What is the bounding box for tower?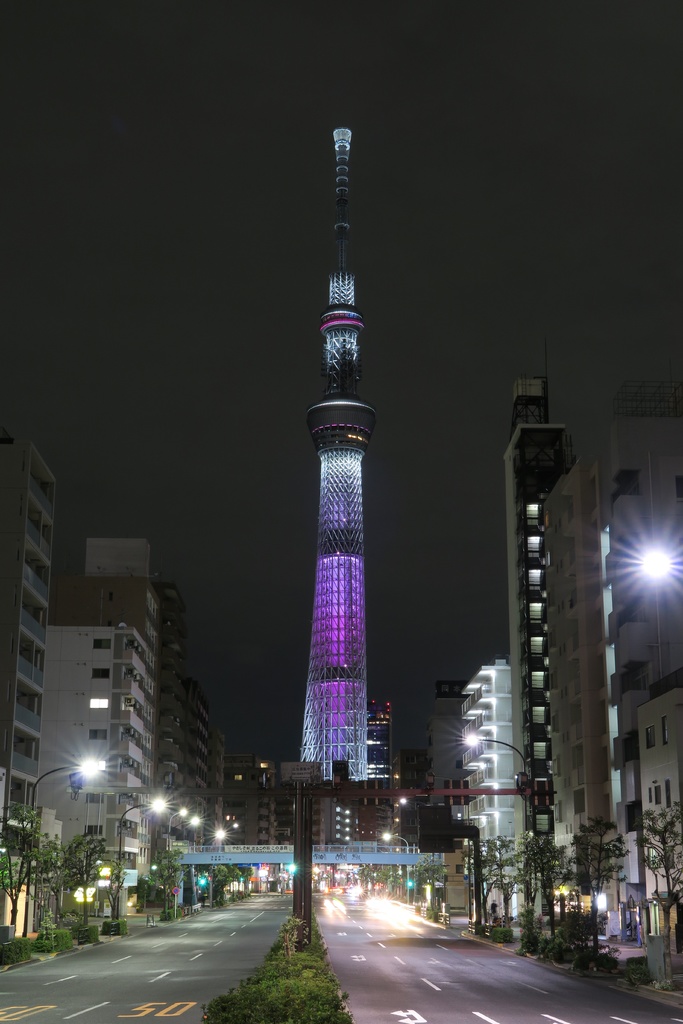
(x1=231, y1=745, x2=325, y2=850).
